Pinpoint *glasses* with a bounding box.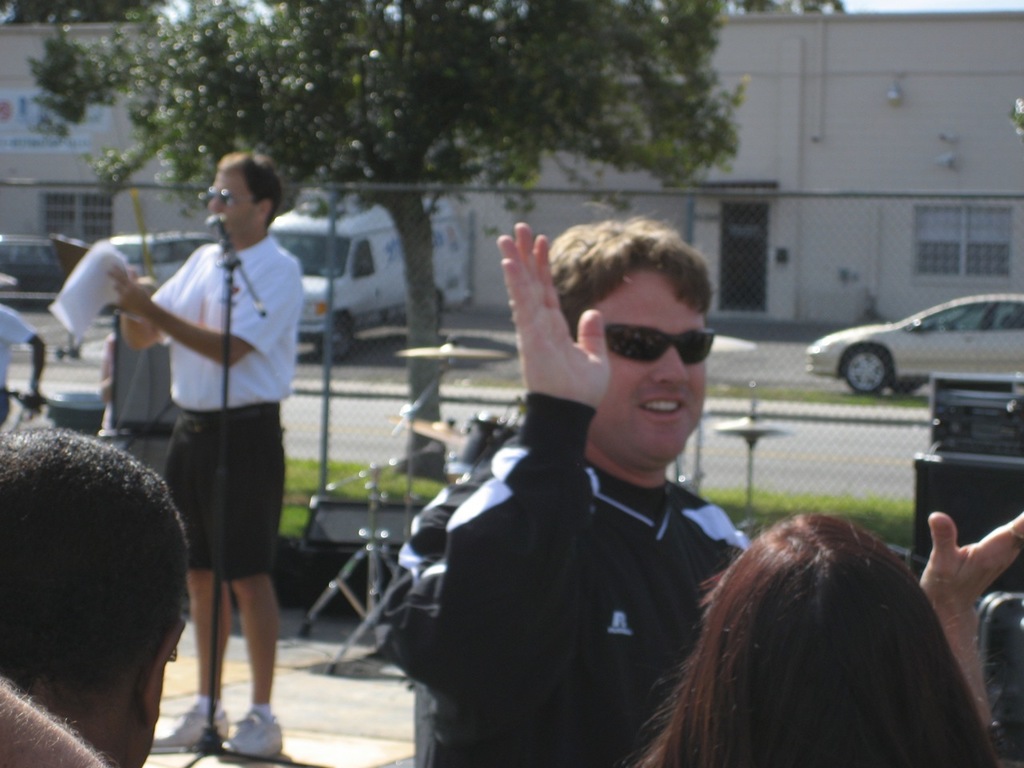
587/319/715/371.
